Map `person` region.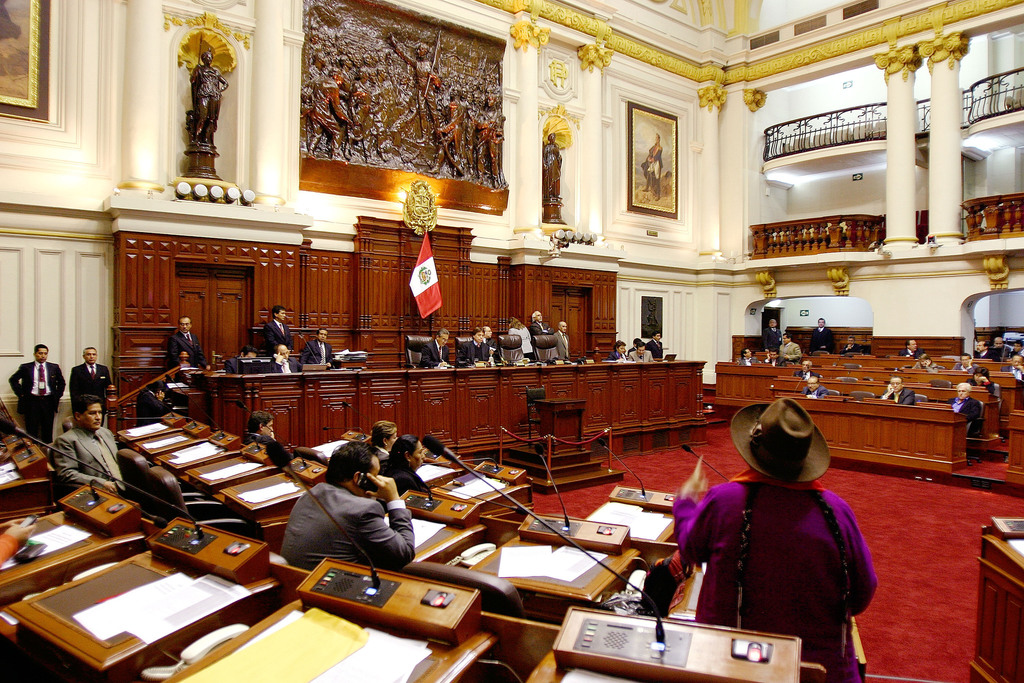
Mapped to BBox(842, 336, 856, 353).
